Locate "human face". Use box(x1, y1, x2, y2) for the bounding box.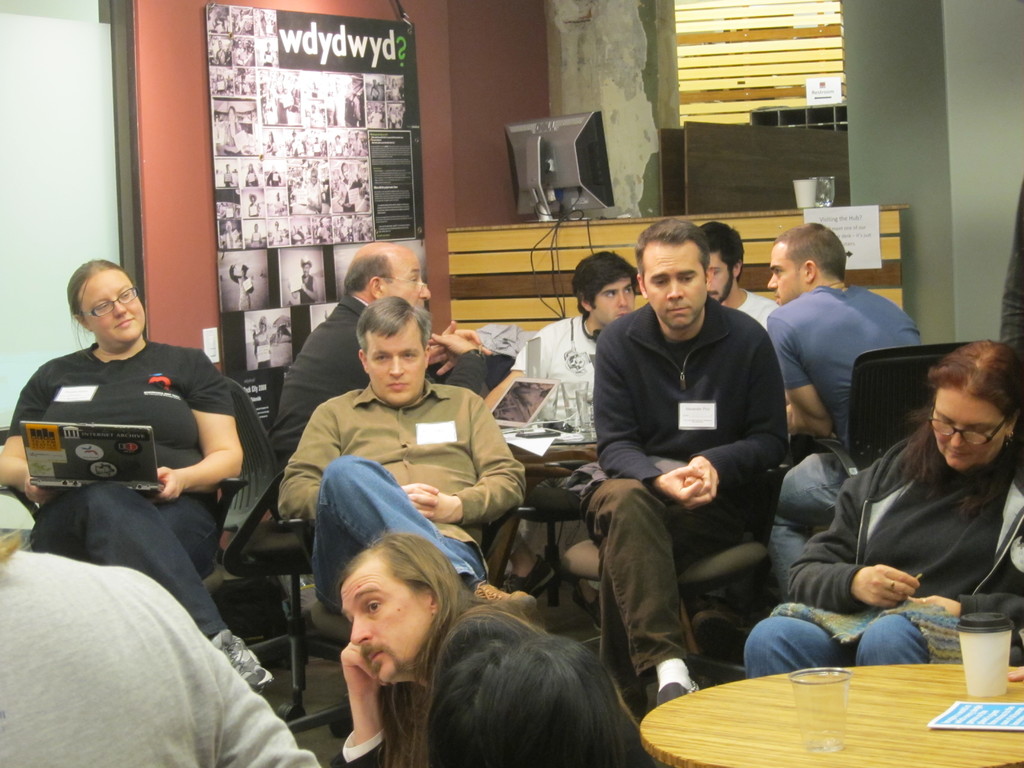
box(932, 387, 1007, 472).
